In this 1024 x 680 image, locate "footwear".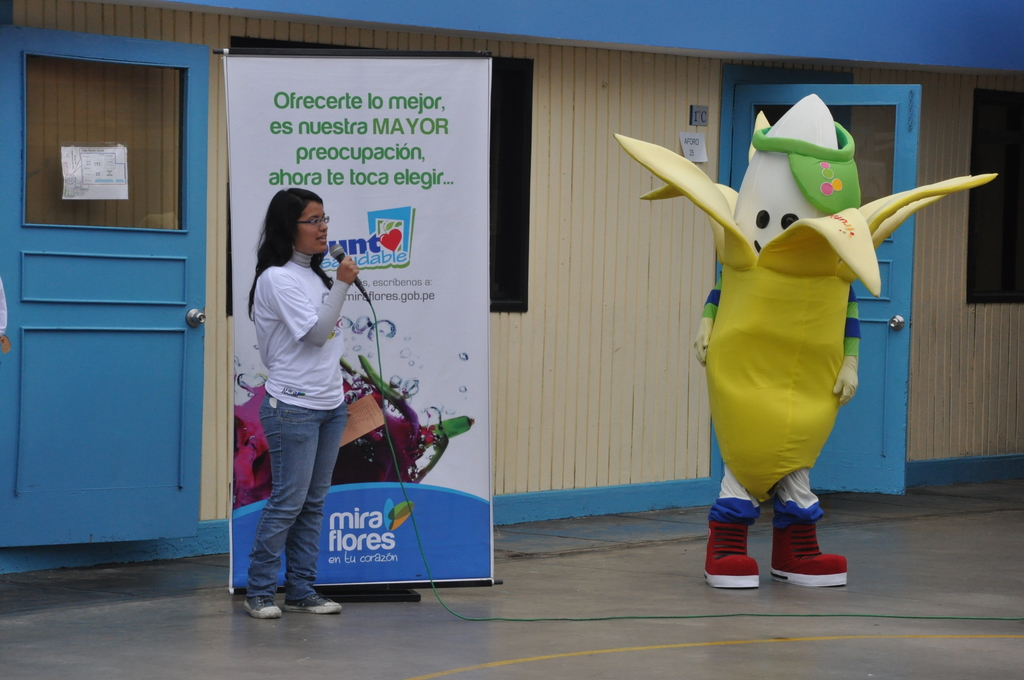
Bounding box: box(248, 592, 284, 613).
